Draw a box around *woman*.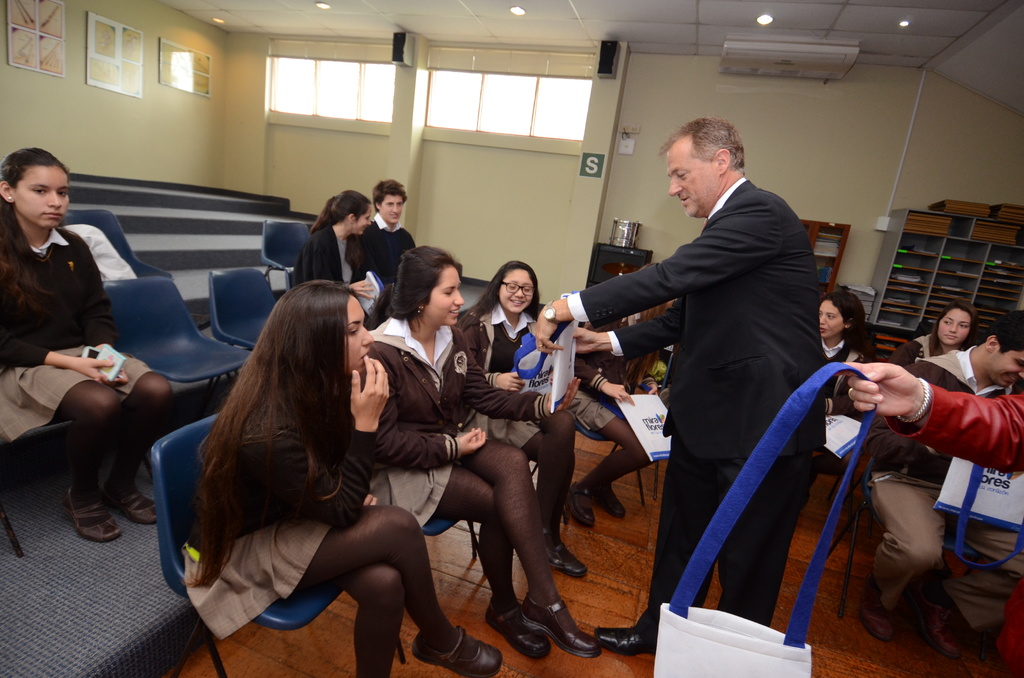
[817, 289, 872, 465].
